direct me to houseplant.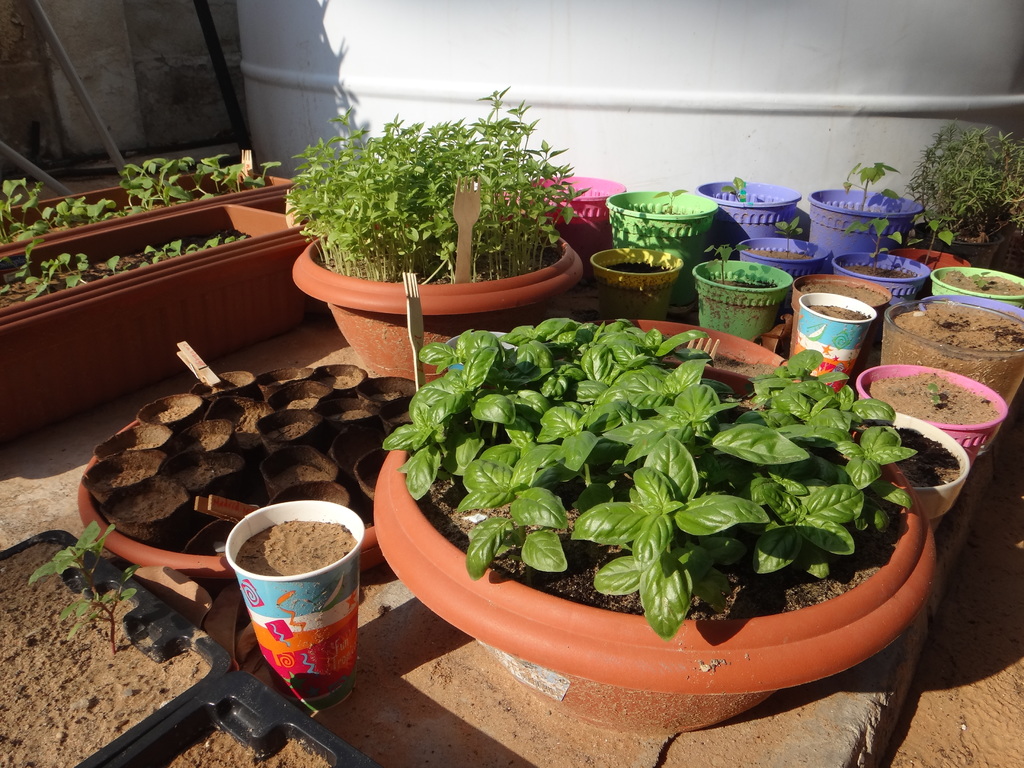
Direction: detection(792, 296, 875, 384).
